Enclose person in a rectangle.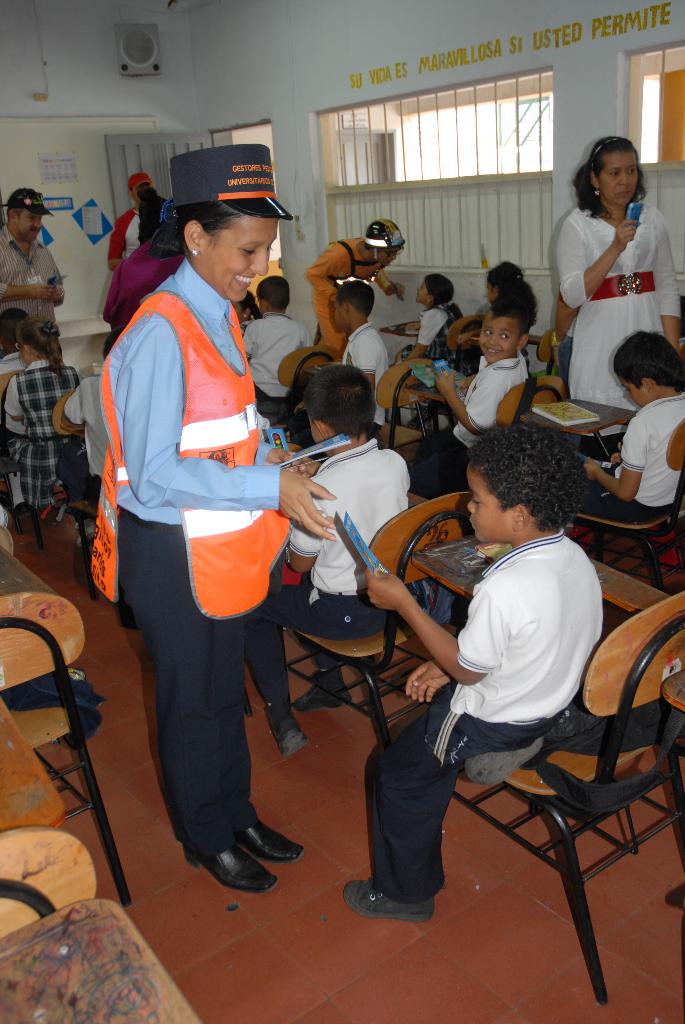
(left=235, top=273, right=304, bottom=399).
